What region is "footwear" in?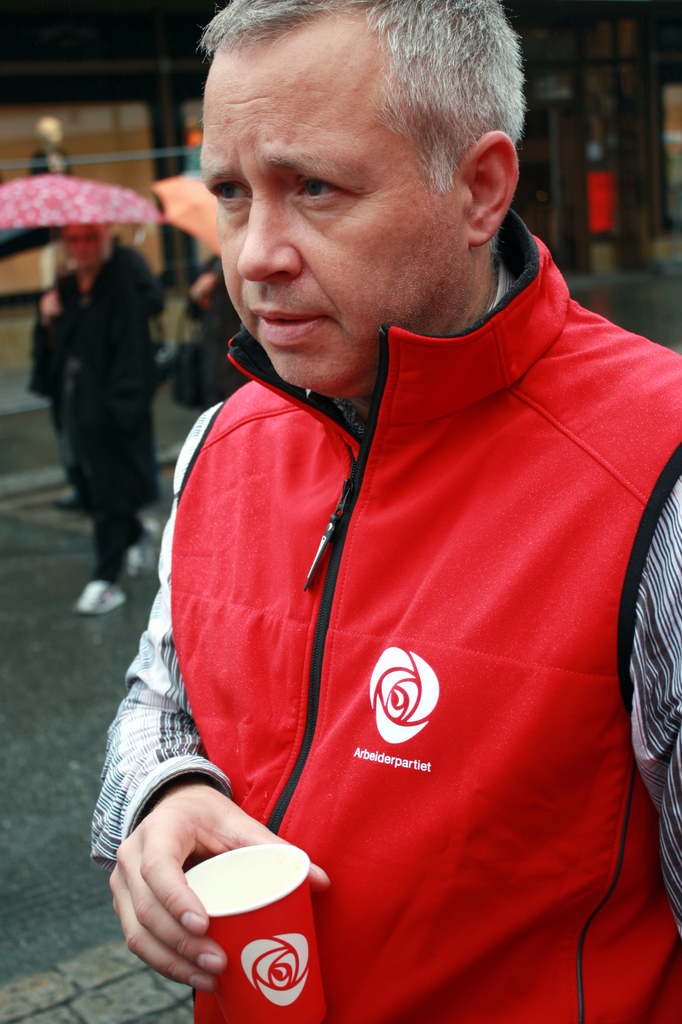
l=70, t=575, r=133, b=615.
